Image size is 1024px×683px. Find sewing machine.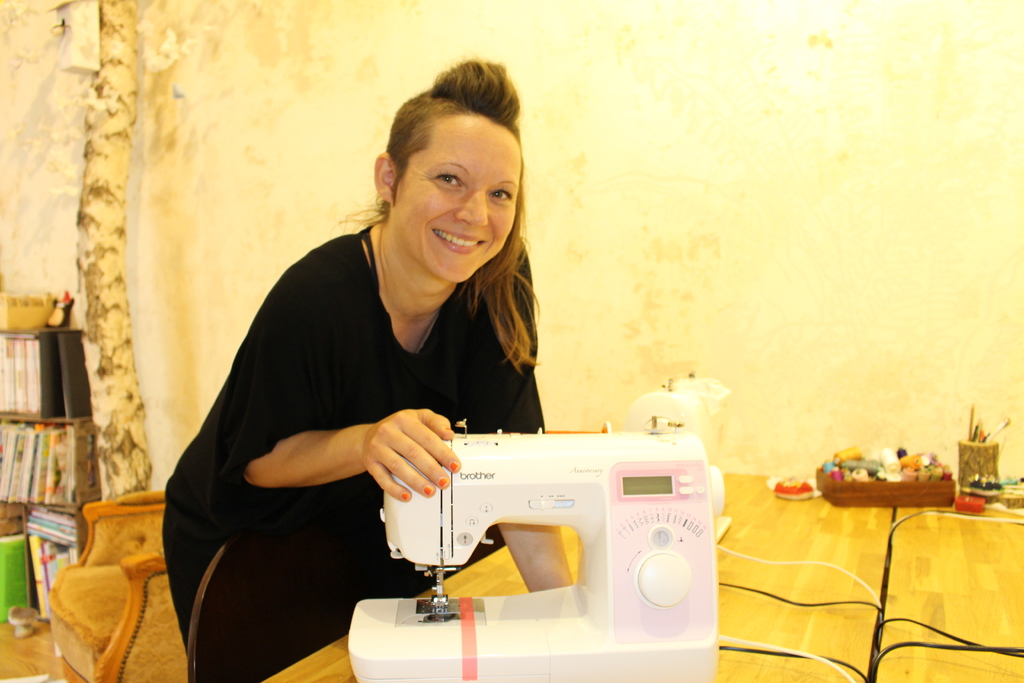
locate(343, 402, 728, 682).
